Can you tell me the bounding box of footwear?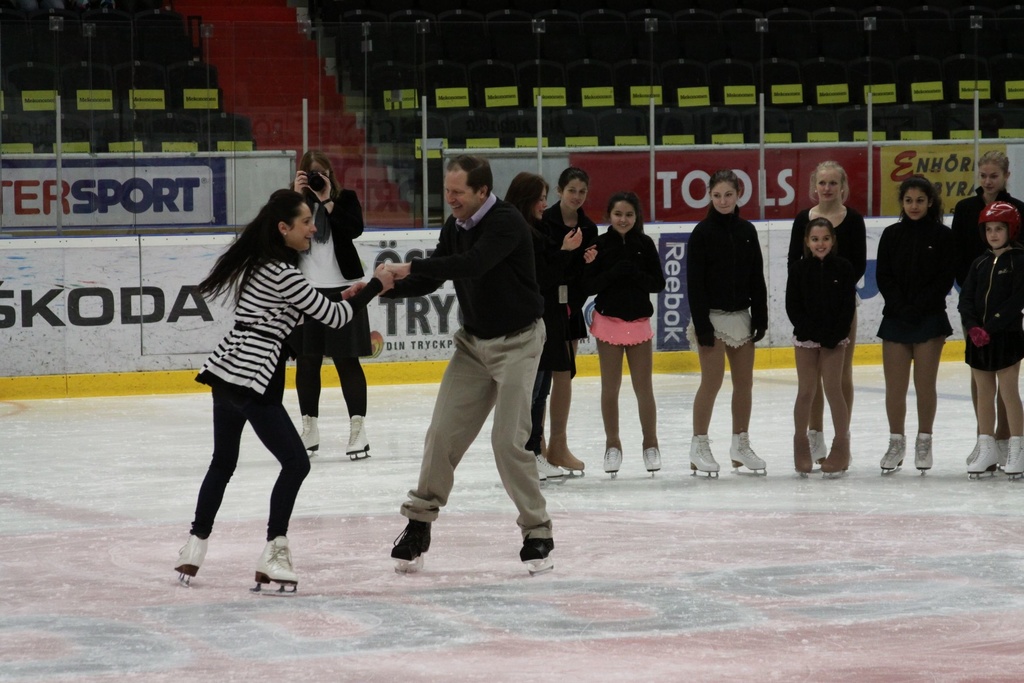
select_region(388, 520, 435, 561).
